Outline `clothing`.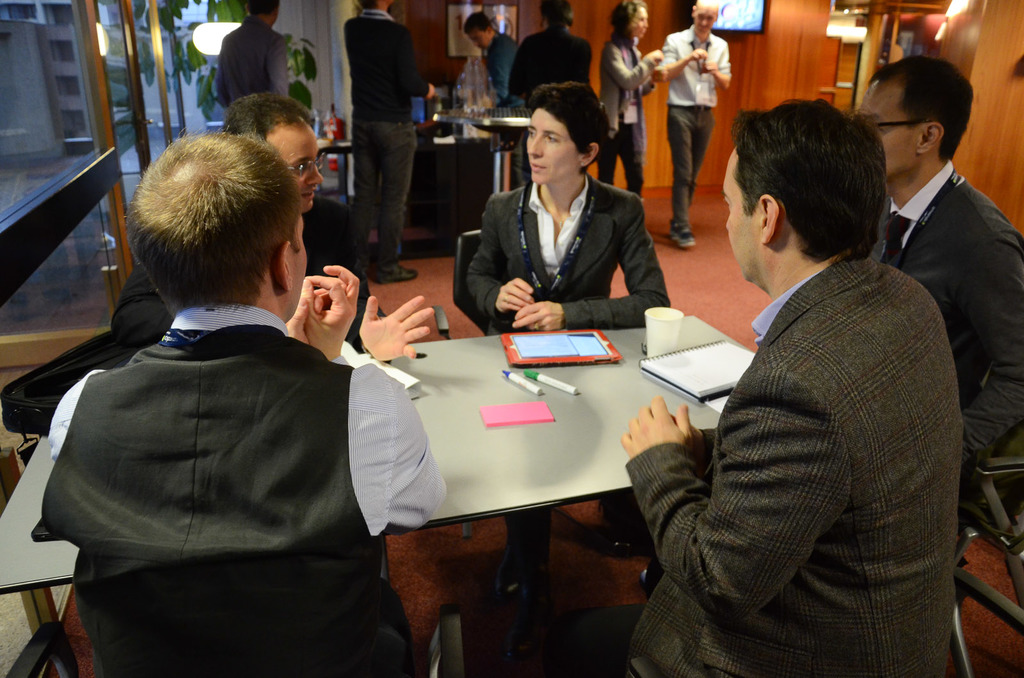
Outline: region(31, 235, 422, 666).
